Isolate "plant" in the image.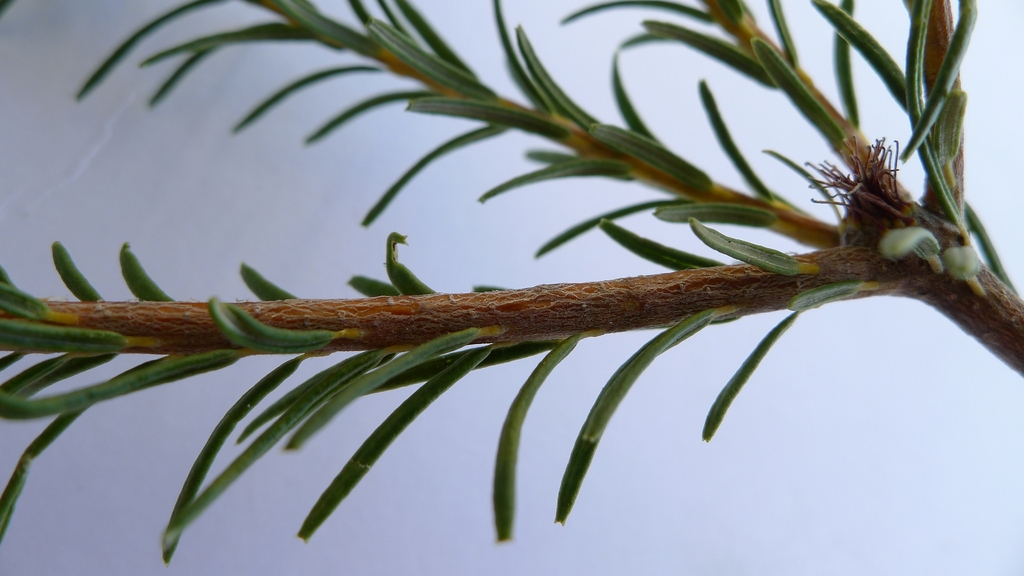
Isolated region: pyautogui.locateOnScreen(0, 0, 1023, 565).
